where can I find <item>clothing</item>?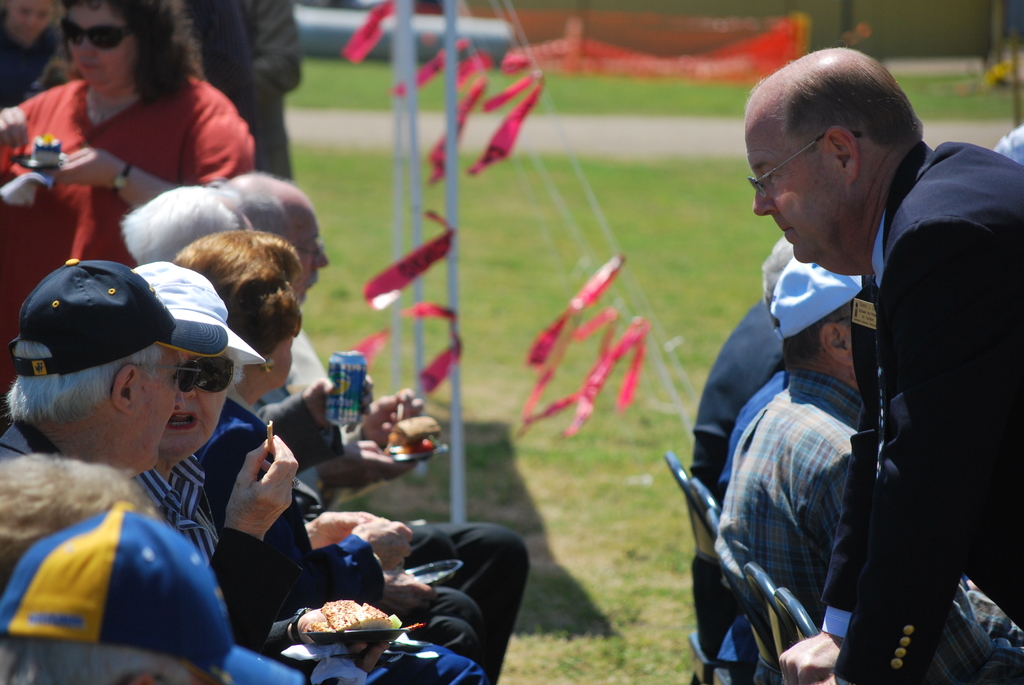
You can find it at select_region(717, 367, 1023, 684).
